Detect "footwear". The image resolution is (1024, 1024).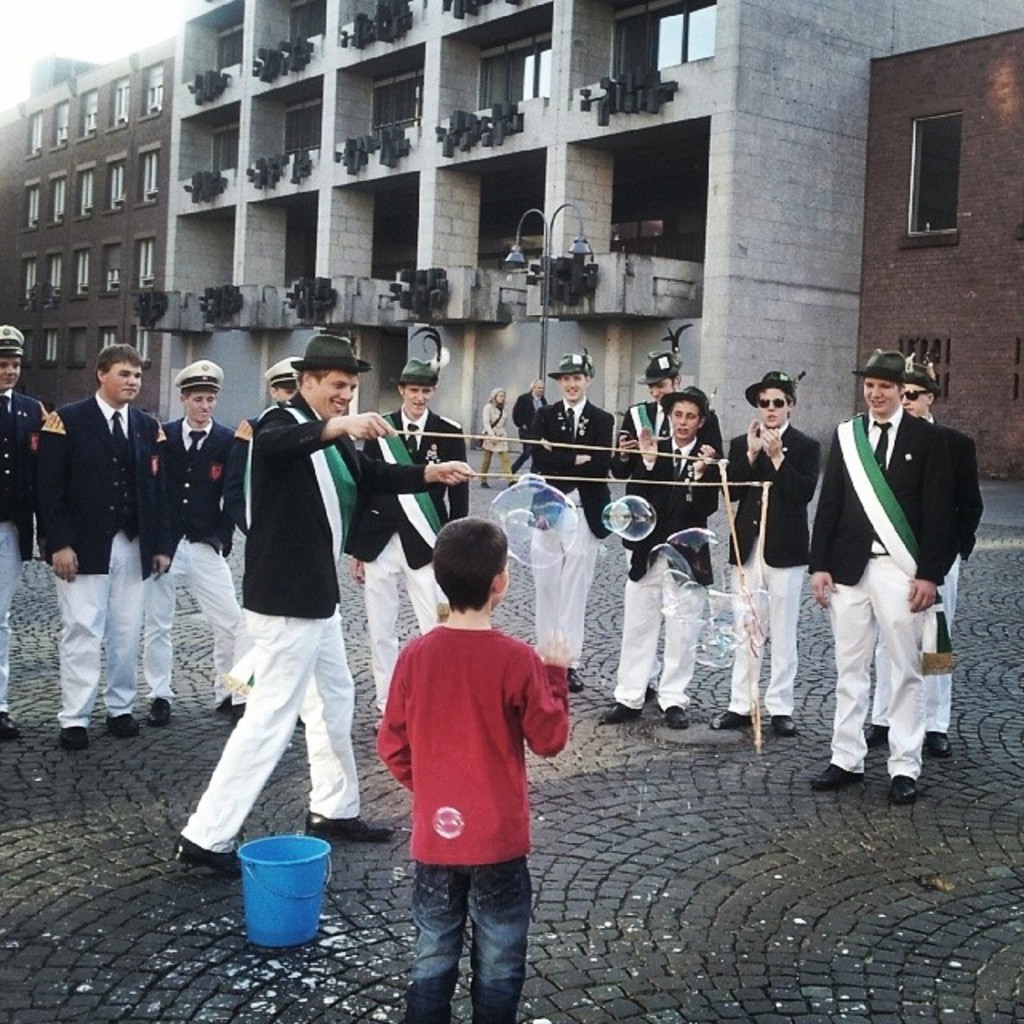
[885, 774, 917, 810].
